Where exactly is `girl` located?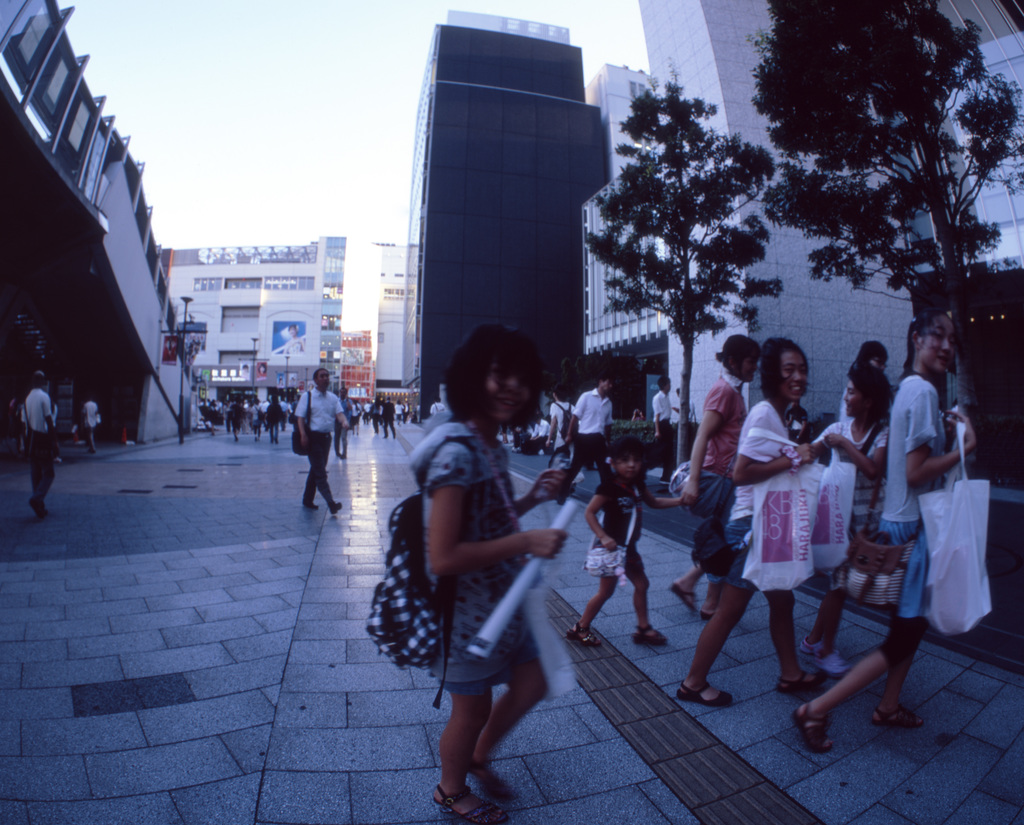
Its bounding box is {"left": 798, "top": 365, "right": 892, "bottom": 677}.
